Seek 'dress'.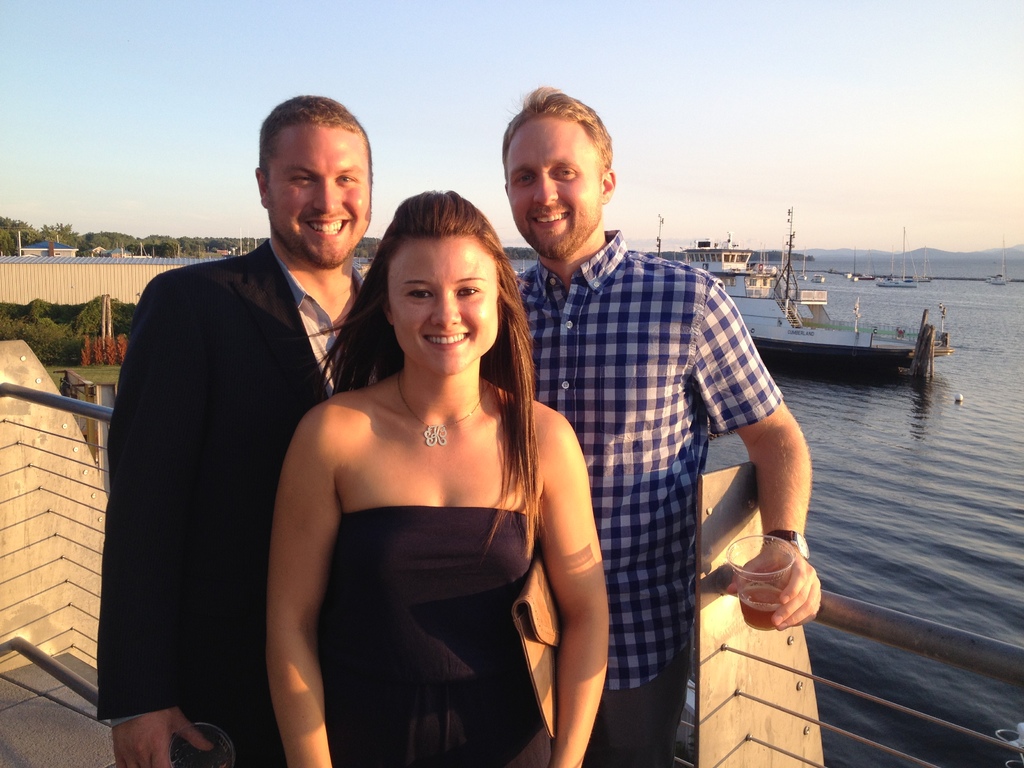
(left=316, top=506, right=554, bottom=767).
